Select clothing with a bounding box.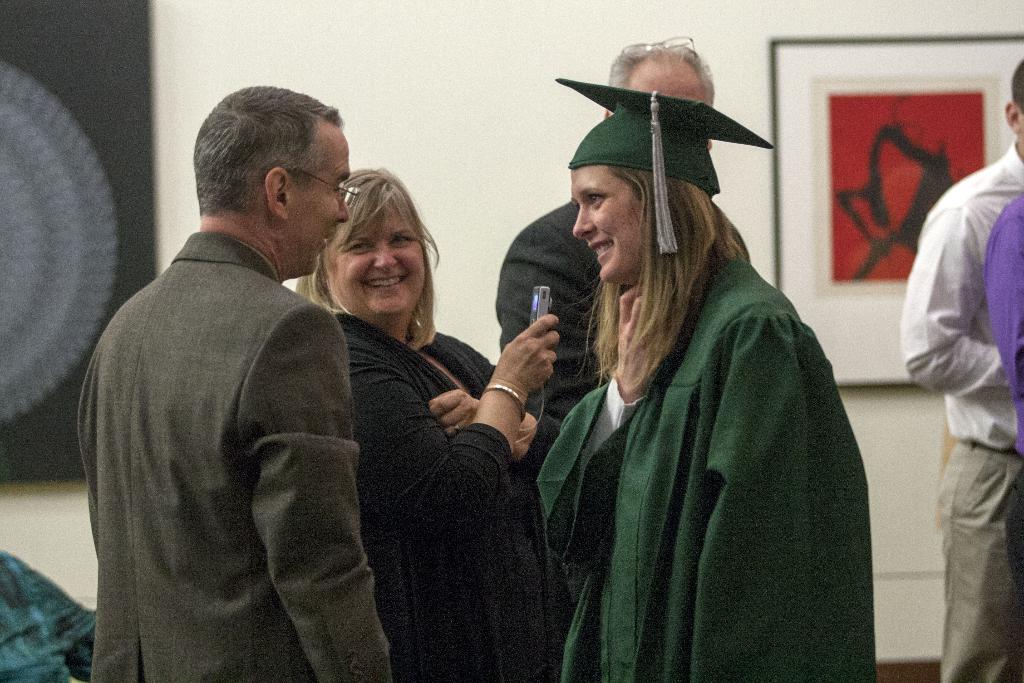
<region>988, 196, 1023, 405</region>.
